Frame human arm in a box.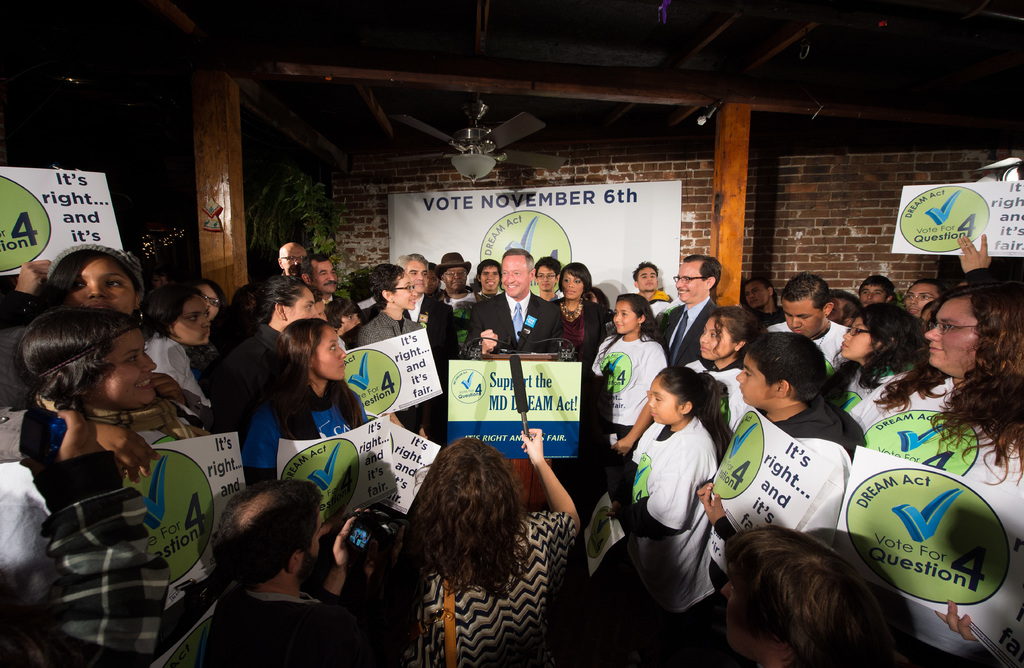
685,472,758,558.
